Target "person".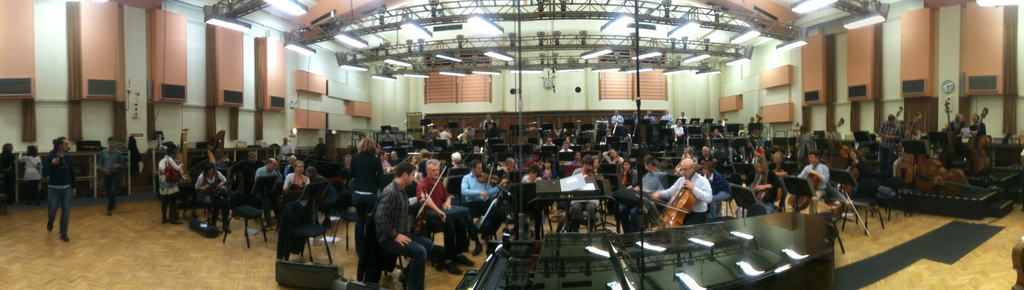
Target region: box=[16, 143, 44, 204].
